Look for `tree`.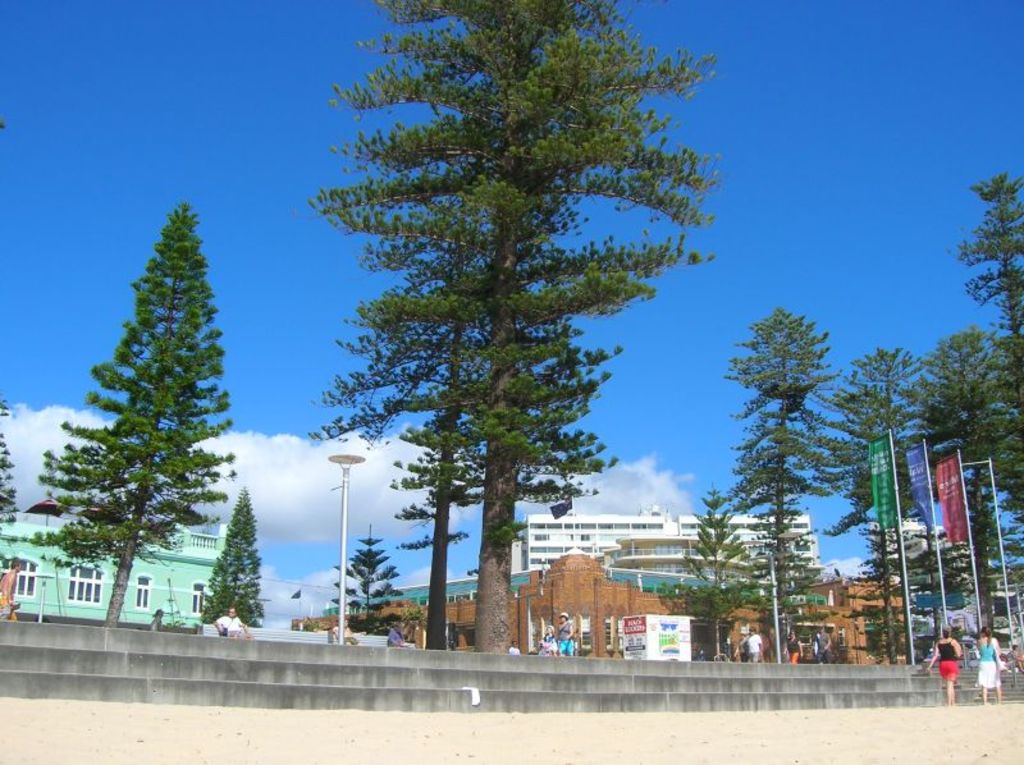
Found: [941, 171, 1023, 418].
